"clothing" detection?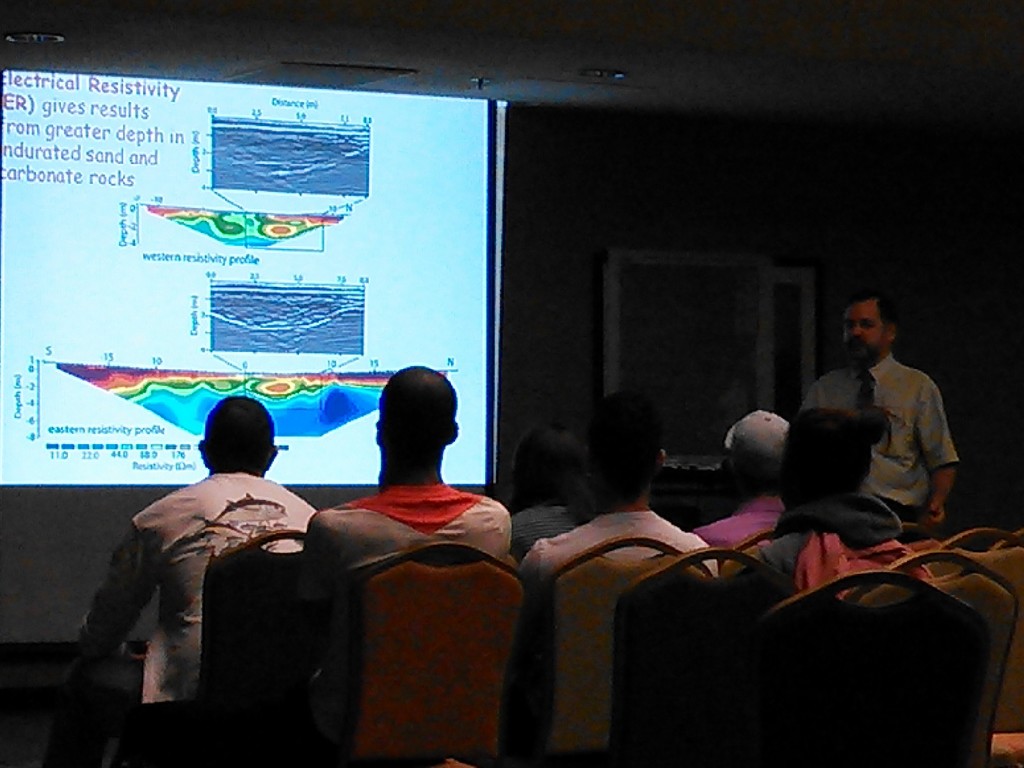
rect(754, 493, 906, 595)
